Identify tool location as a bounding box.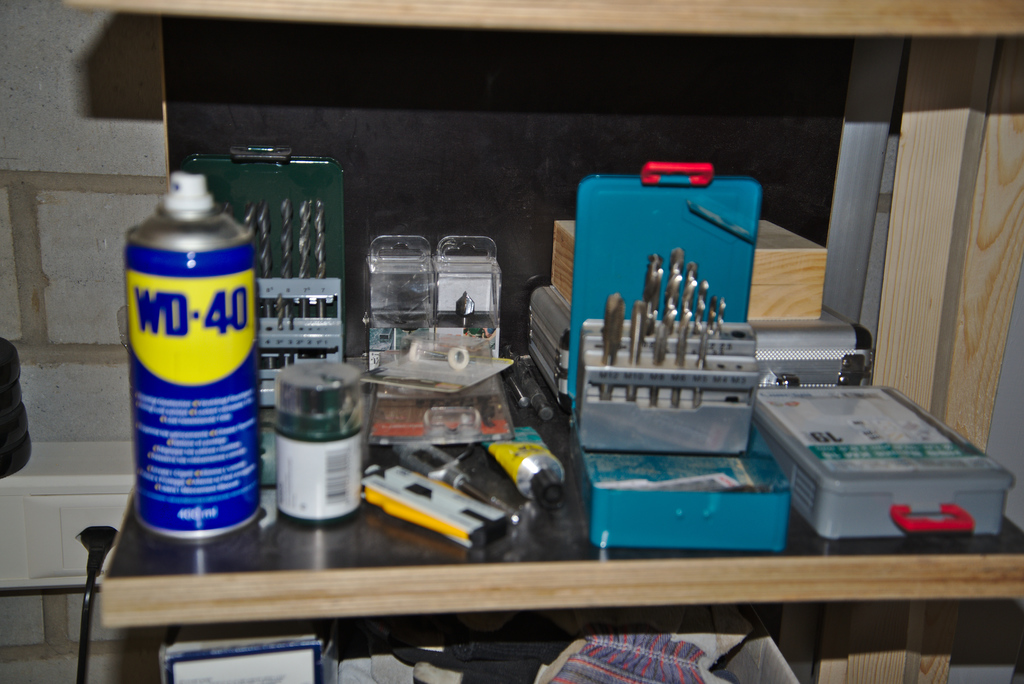
locate(615, 304, 650, 423).
